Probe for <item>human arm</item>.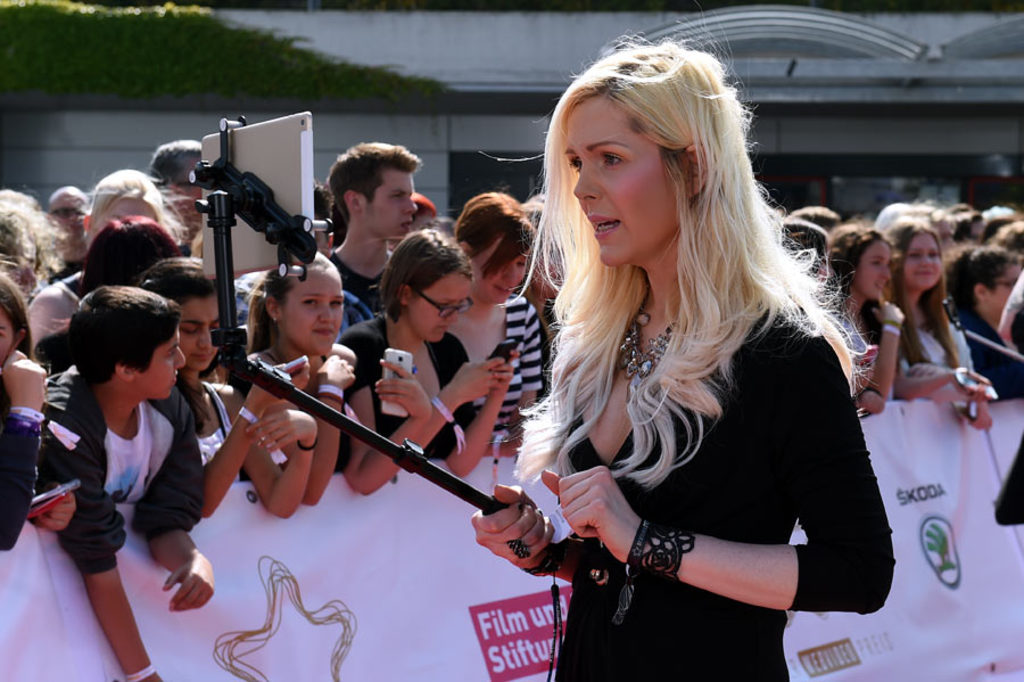
Probe result: select_region(131, 421, 230, 623).
